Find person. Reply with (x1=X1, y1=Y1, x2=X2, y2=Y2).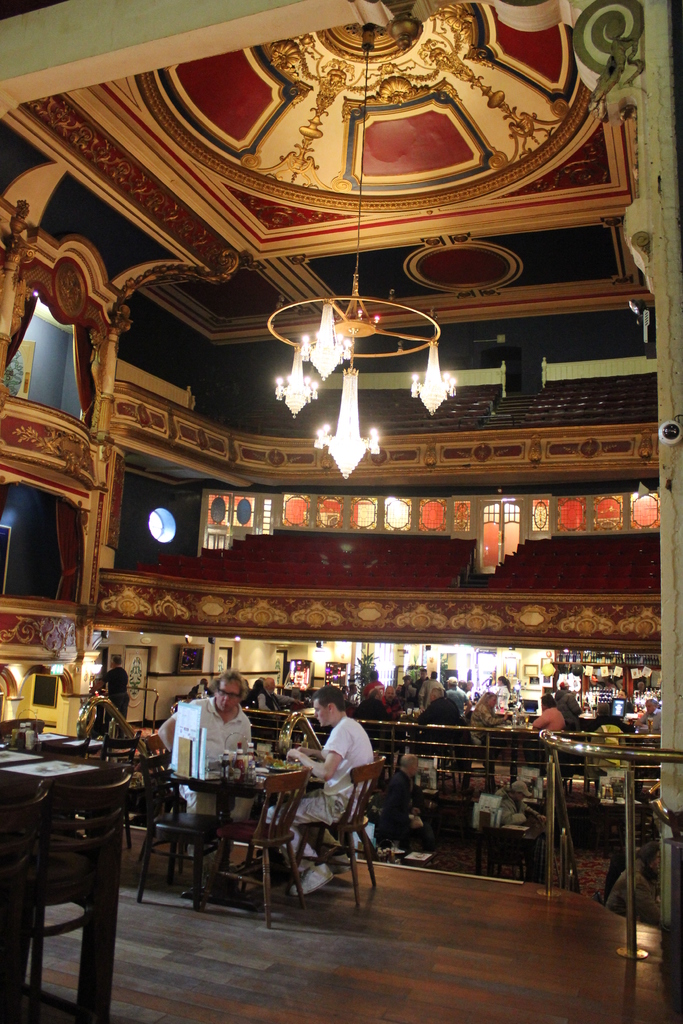
(x1=90, y1=652, x2=136, y2=738).
